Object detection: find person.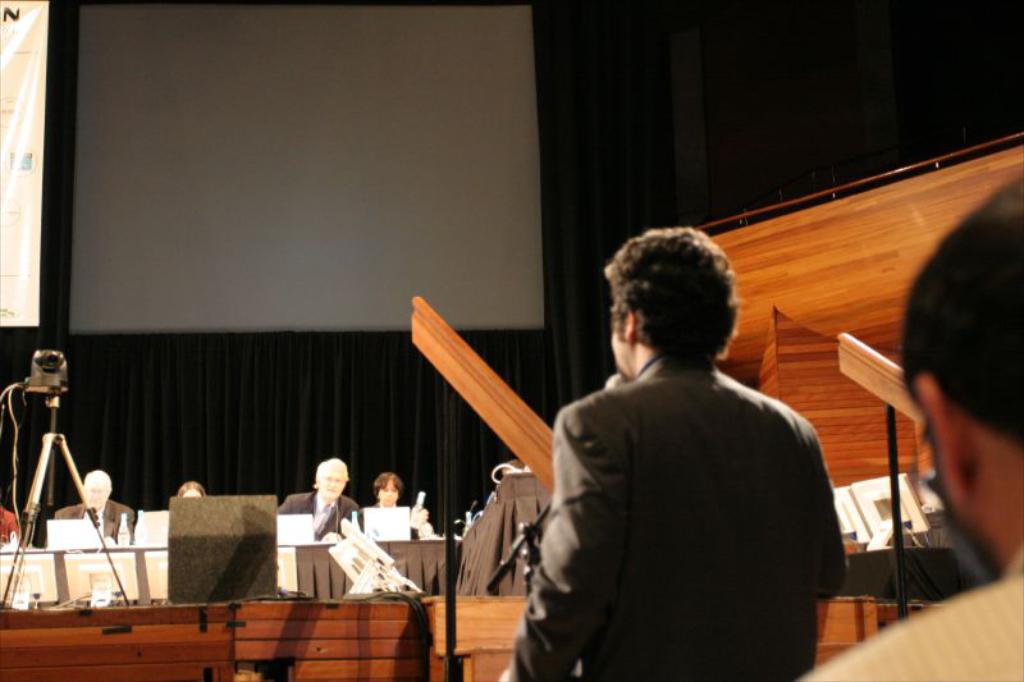
locate(175, 480, 209, 496).
